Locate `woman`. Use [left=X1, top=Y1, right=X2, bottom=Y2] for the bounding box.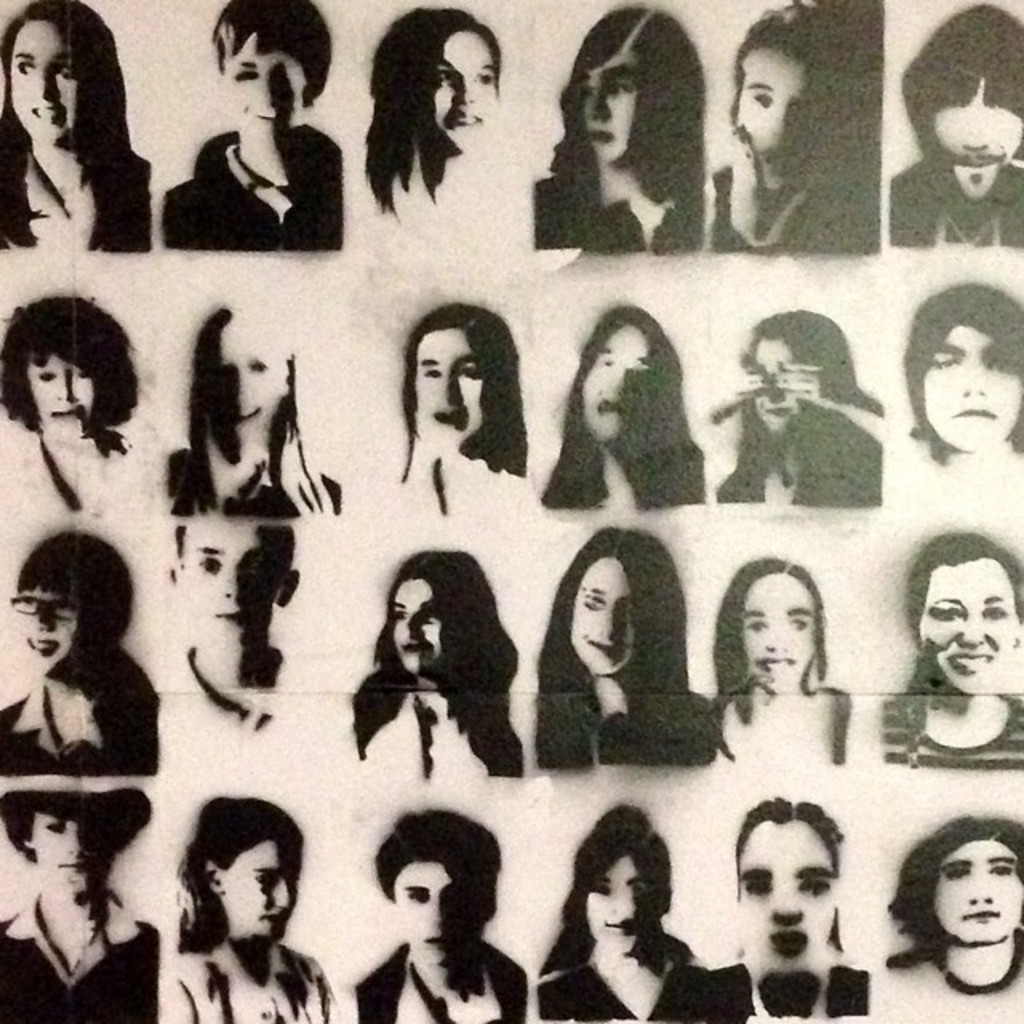
[left=534, top=803, right=710, bottom=1022].
